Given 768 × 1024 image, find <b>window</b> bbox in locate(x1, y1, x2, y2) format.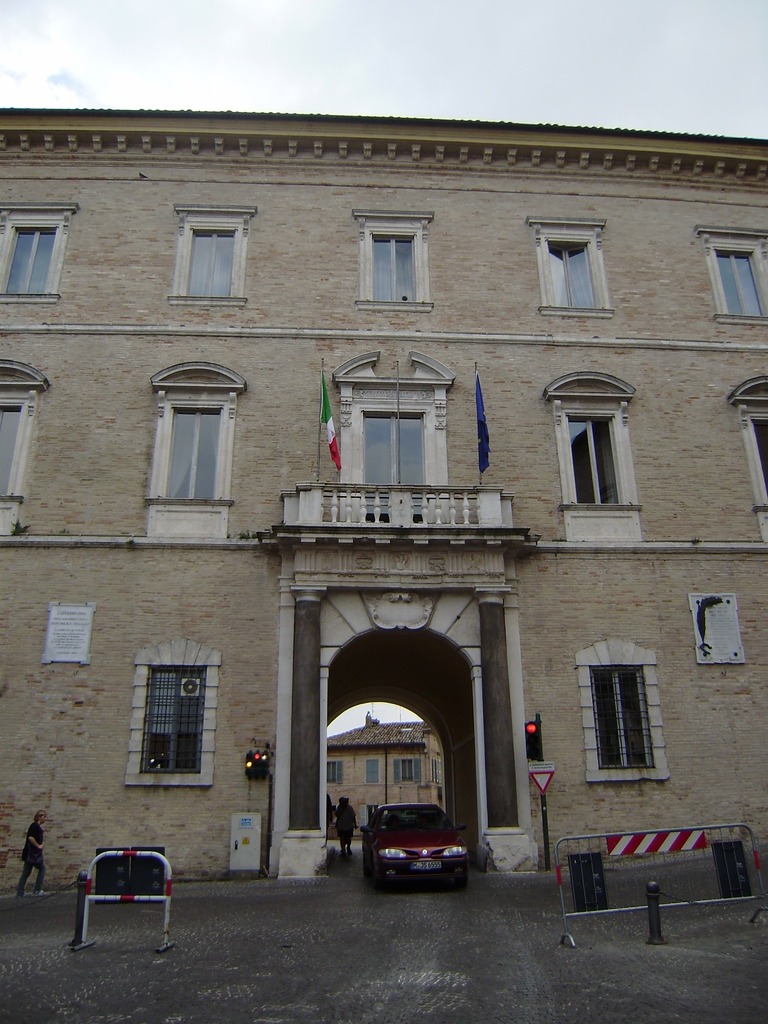
locate(392, 758, 422, 785).
